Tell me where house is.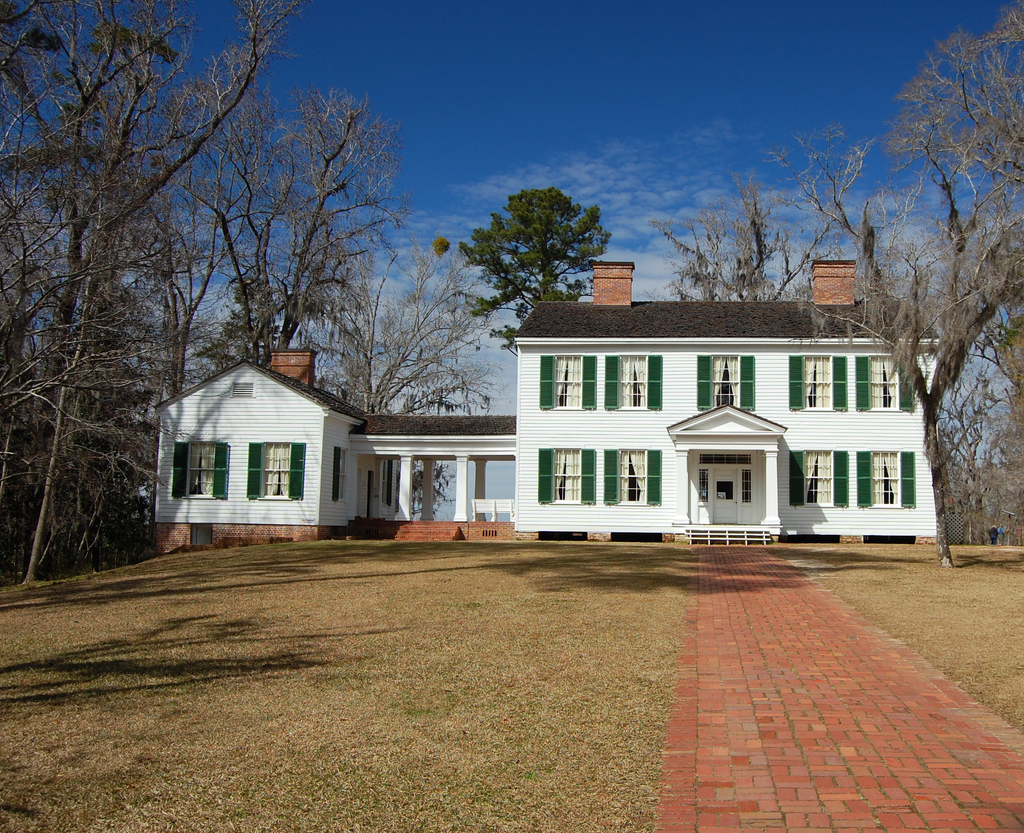
house is at rect(157, 345, 360, 542).
